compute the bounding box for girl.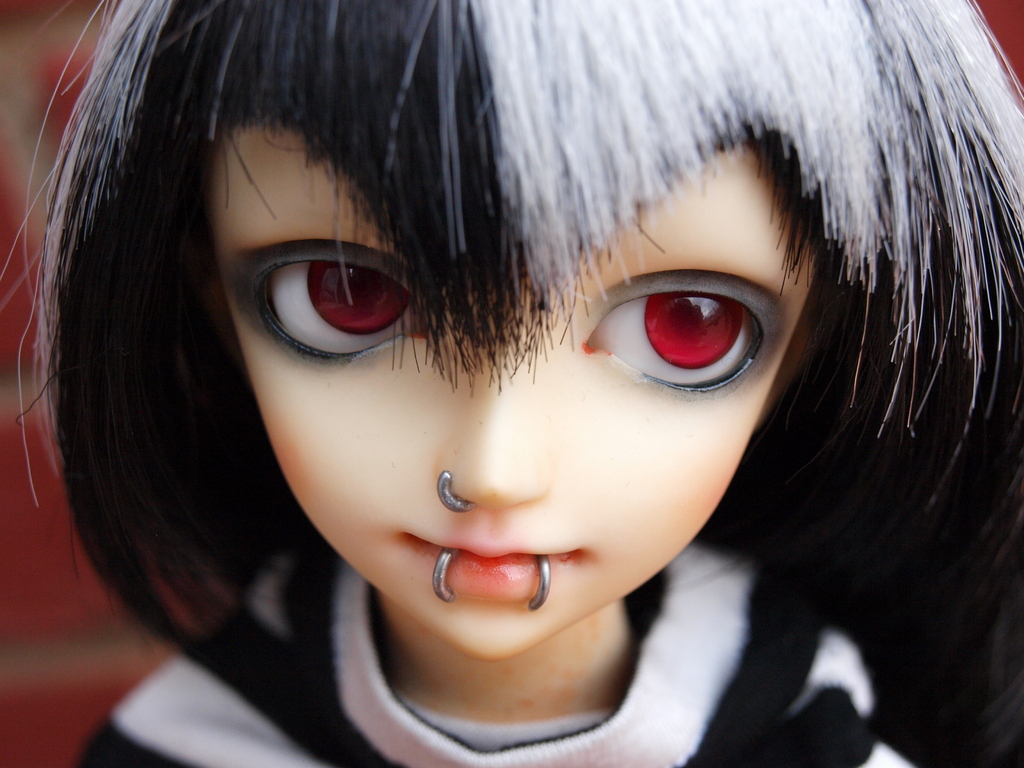
0/0/1023/767.
